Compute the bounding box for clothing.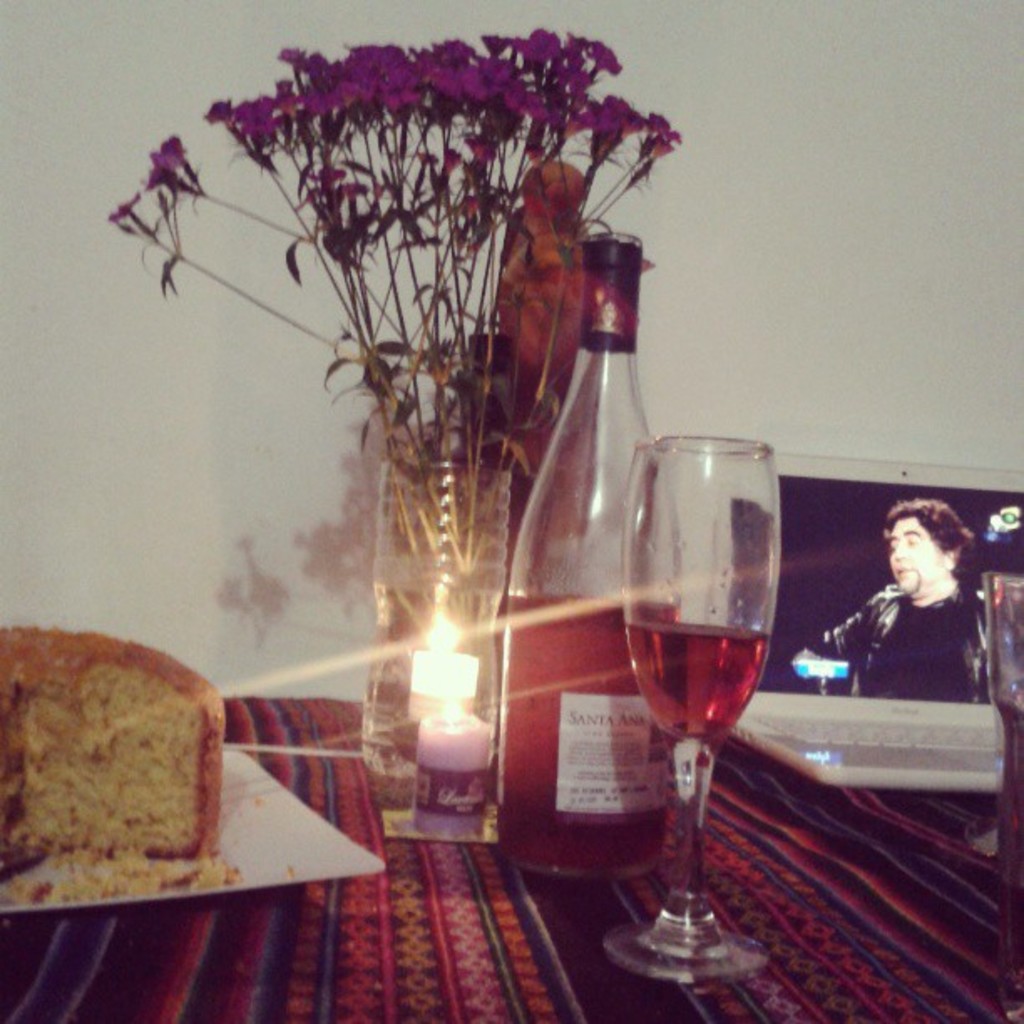
bbox=(815, 576, 992, 703).
